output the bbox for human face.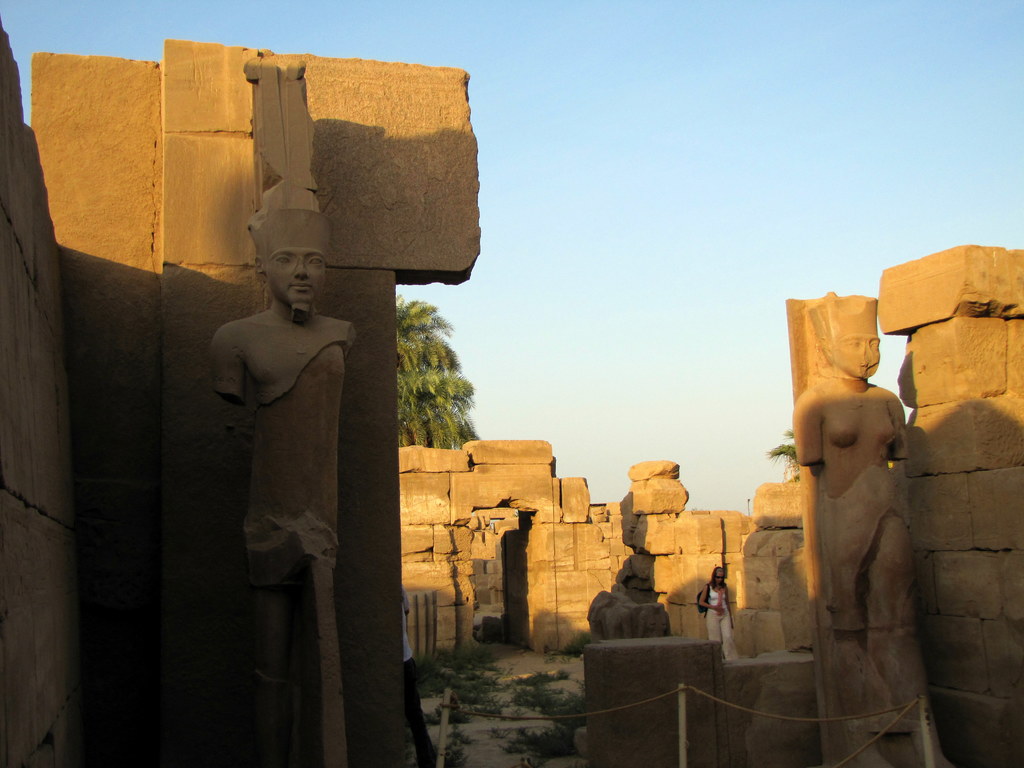
bbox(835, 332, 874, 376).
